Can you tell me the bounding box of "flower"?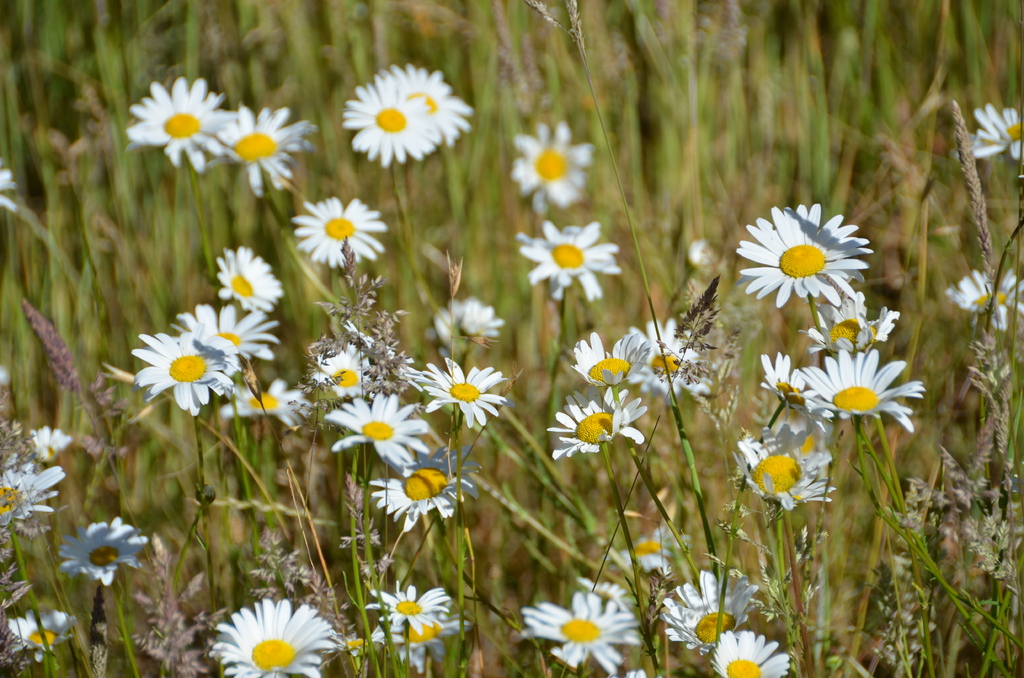
(399, 347, 511, 428).
